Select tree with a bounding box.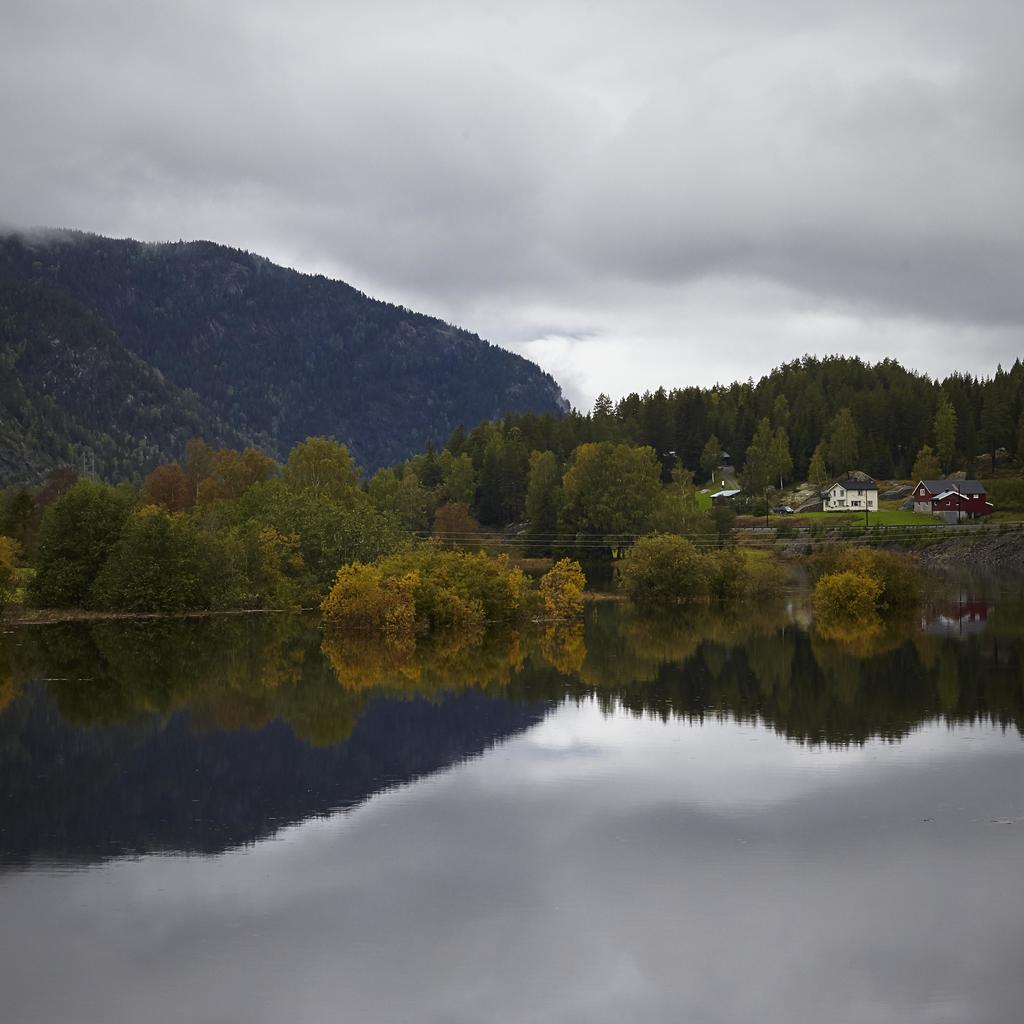
region(564, 440, 671, 552).
